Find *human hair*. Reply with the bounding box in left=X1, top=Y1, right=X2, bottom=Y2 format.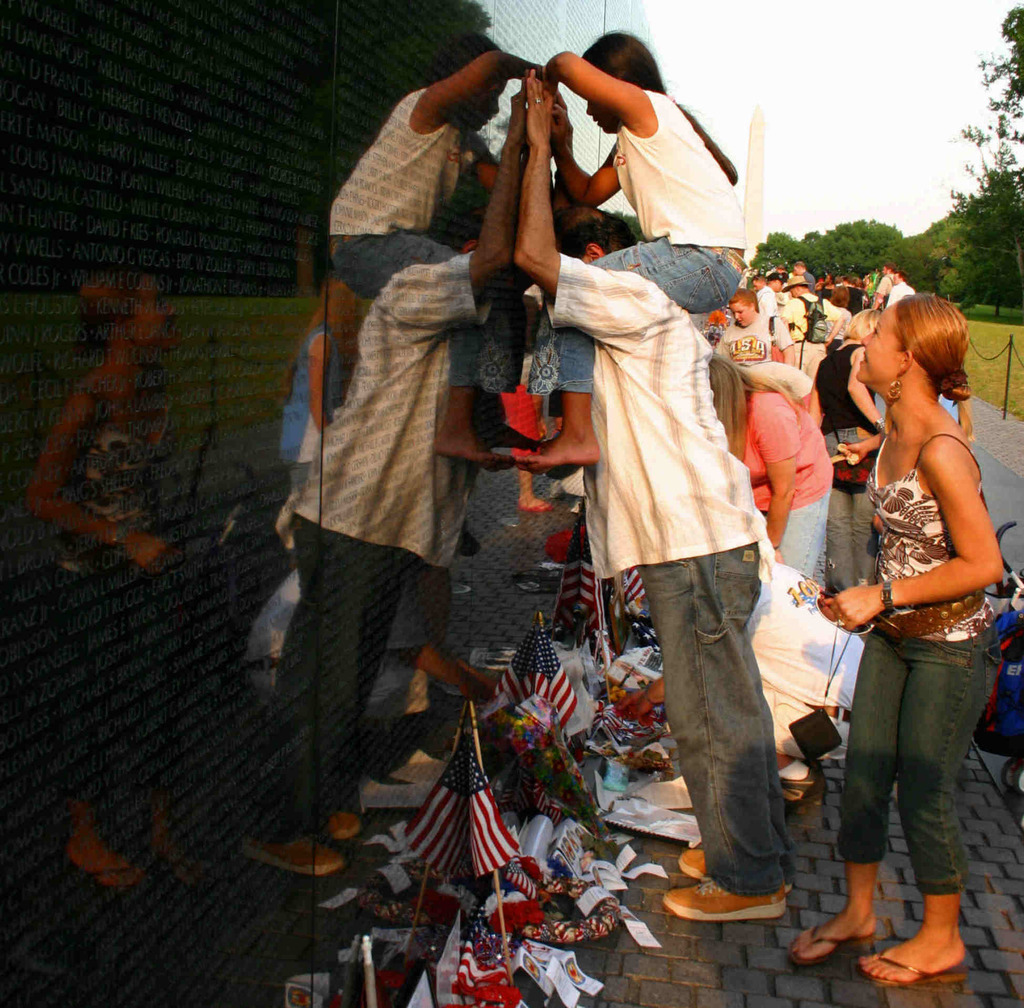
left=894, top=268, right=909, bottom=282.
